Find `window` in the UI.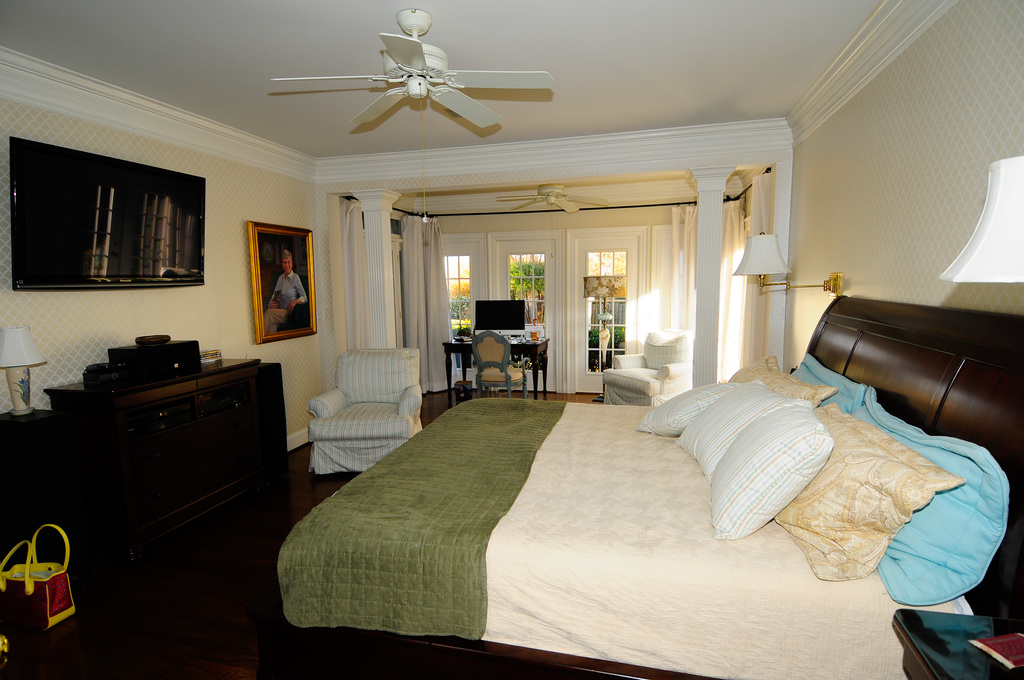
UI element at [579, 234, 643, 373].
